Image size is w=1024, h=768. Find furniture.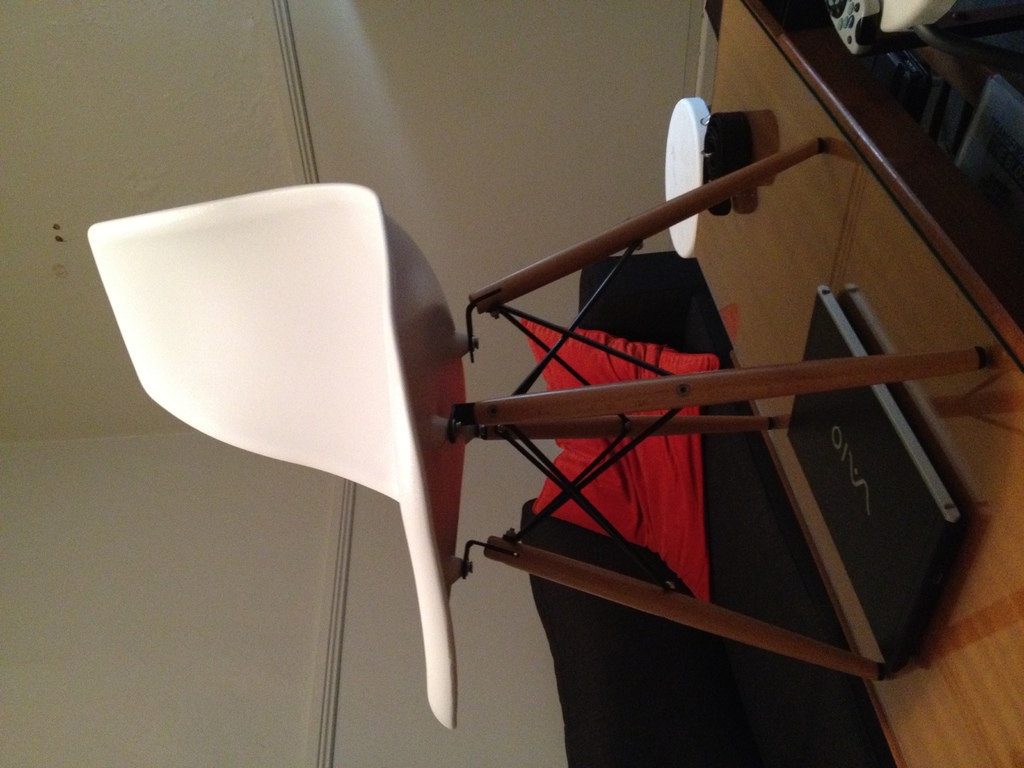
left=690, top=0, right=1023, bottom=767.
